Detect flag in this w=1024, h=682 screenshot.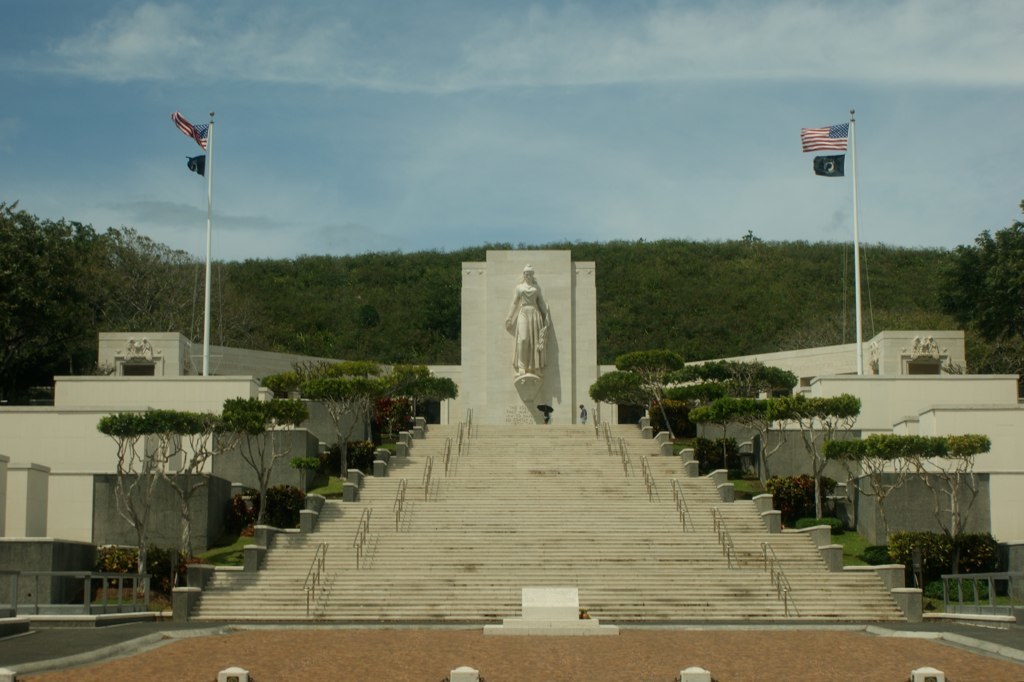
Detection: 182 145 207 179.
